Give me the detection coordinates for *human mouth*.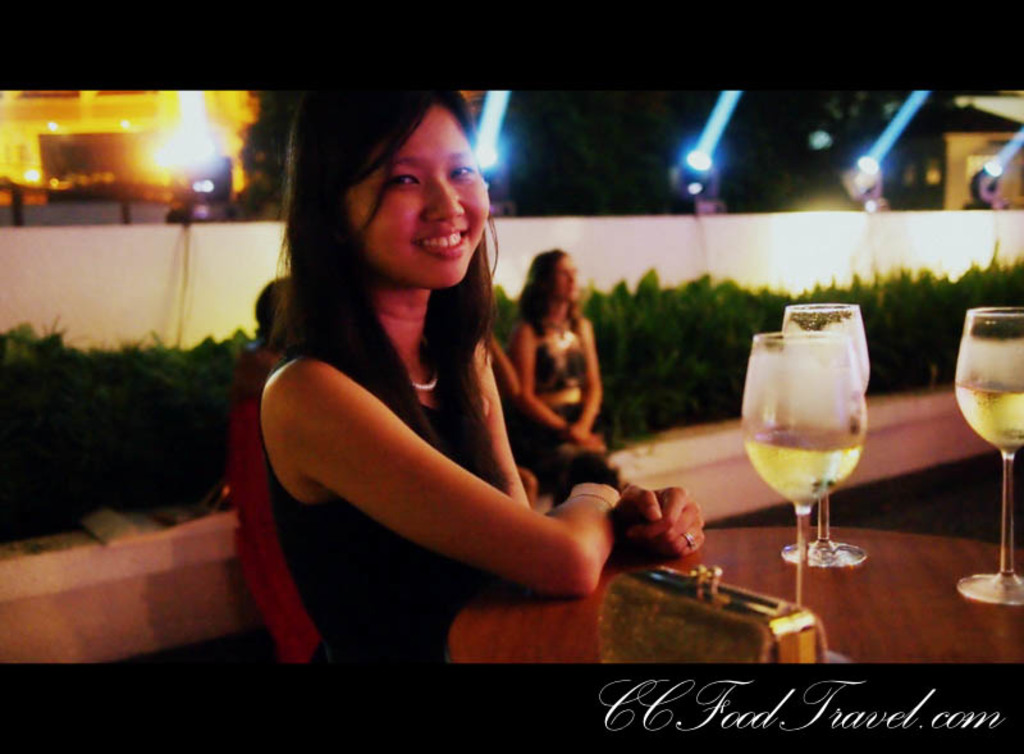
[411, 227, 474, 261].
